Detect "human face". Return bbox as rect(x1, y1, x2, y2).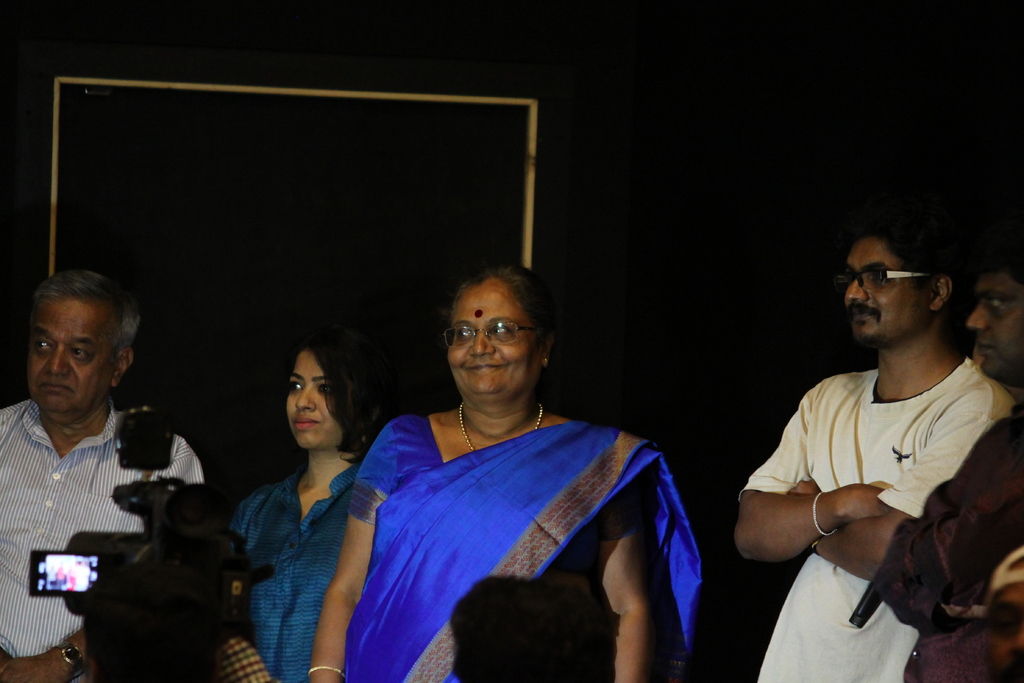
rect(283, 348, 342, 444).
